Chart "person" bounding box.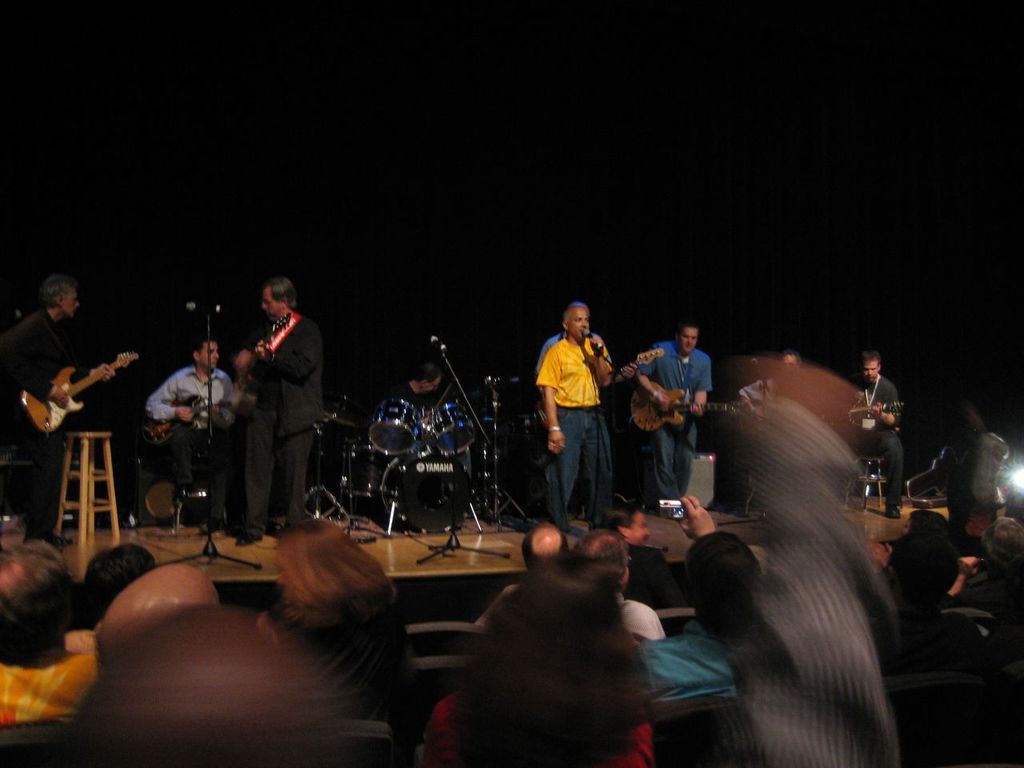
Charted: (0,273,113,549).
